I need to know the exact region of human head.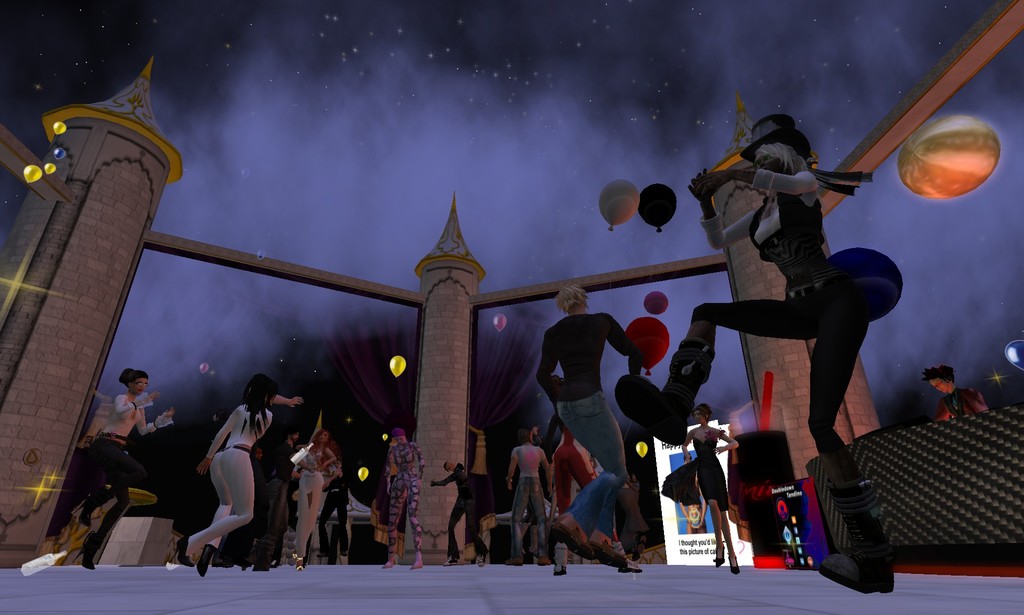
Region: [x1=120, y1=365, x2=152, y2=401].
